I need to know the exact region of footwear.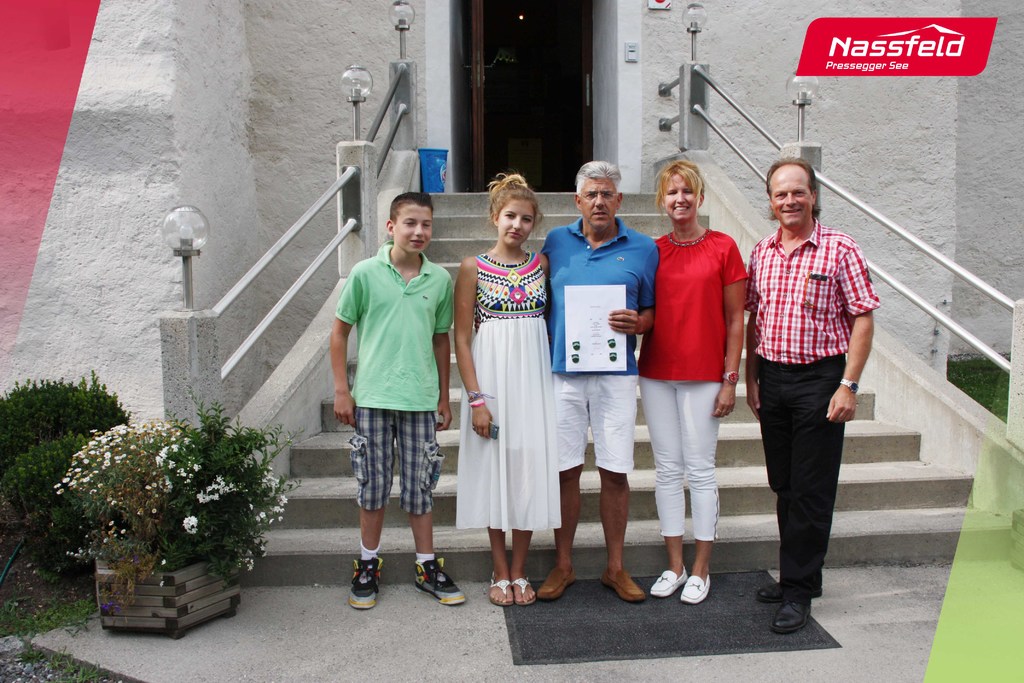
Region: x1=754, y1=579, x2=788, y2=604.
